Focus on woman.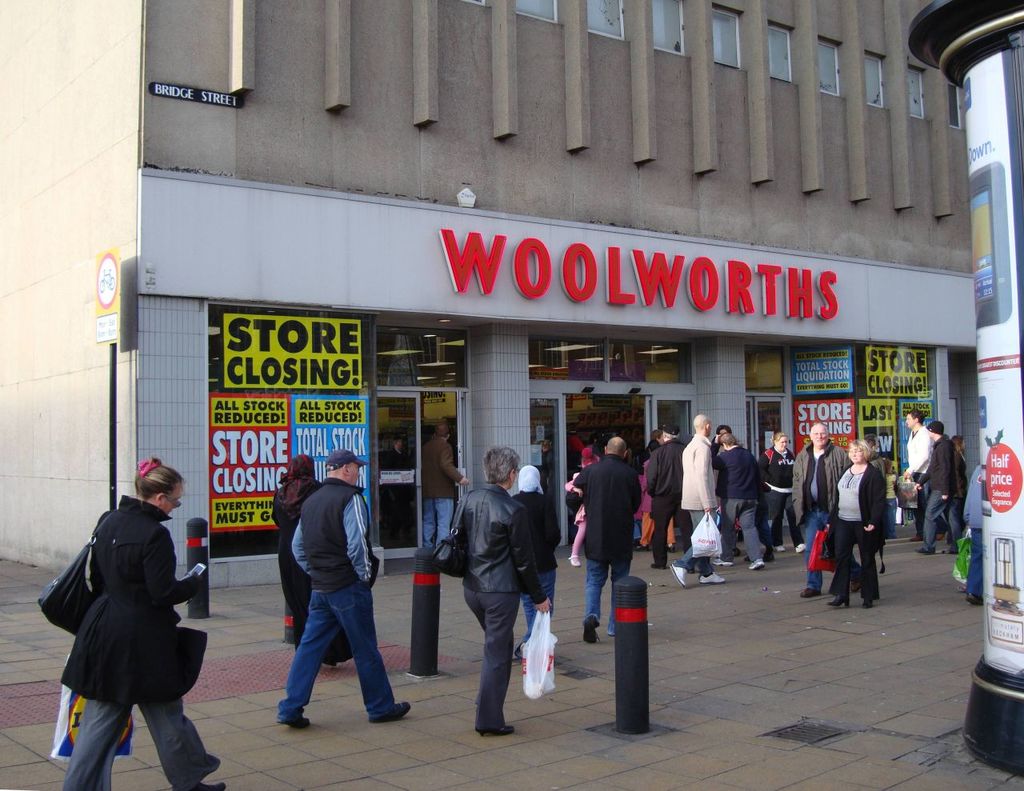
Focused at l=952, t=436, r=974, b=506.
